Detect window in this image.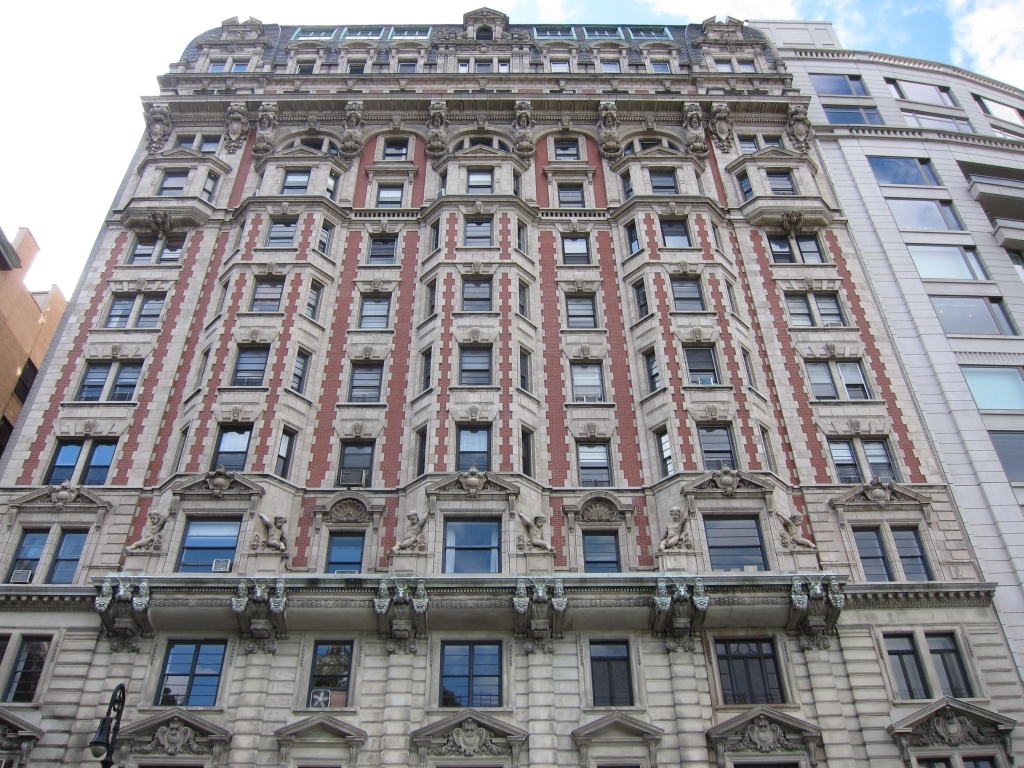
Detection: (x1=338, y1=439, x2=370, y2=488).
